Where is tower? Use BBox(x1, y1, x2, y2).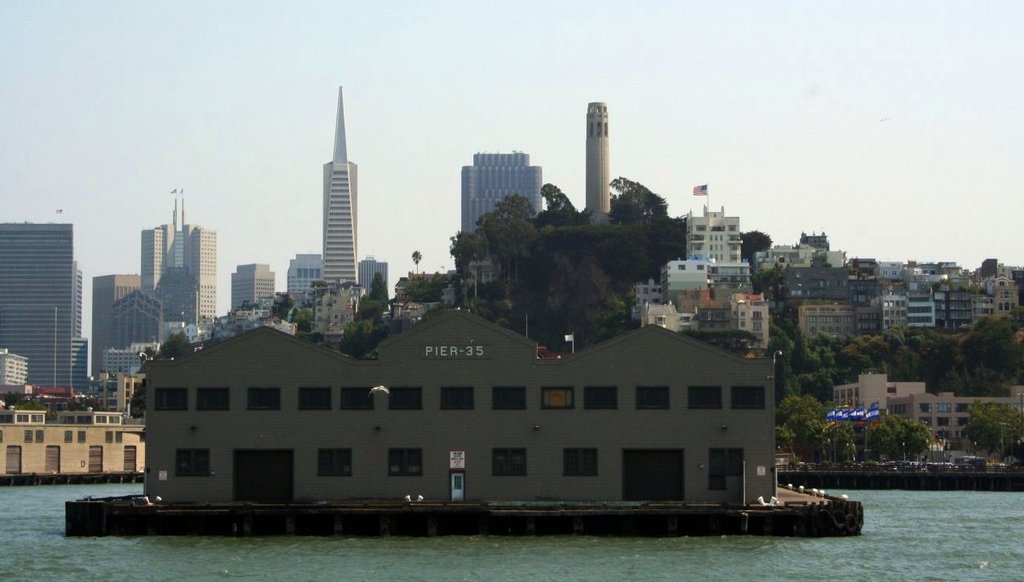
BBox(231, 262, 280, 317).
